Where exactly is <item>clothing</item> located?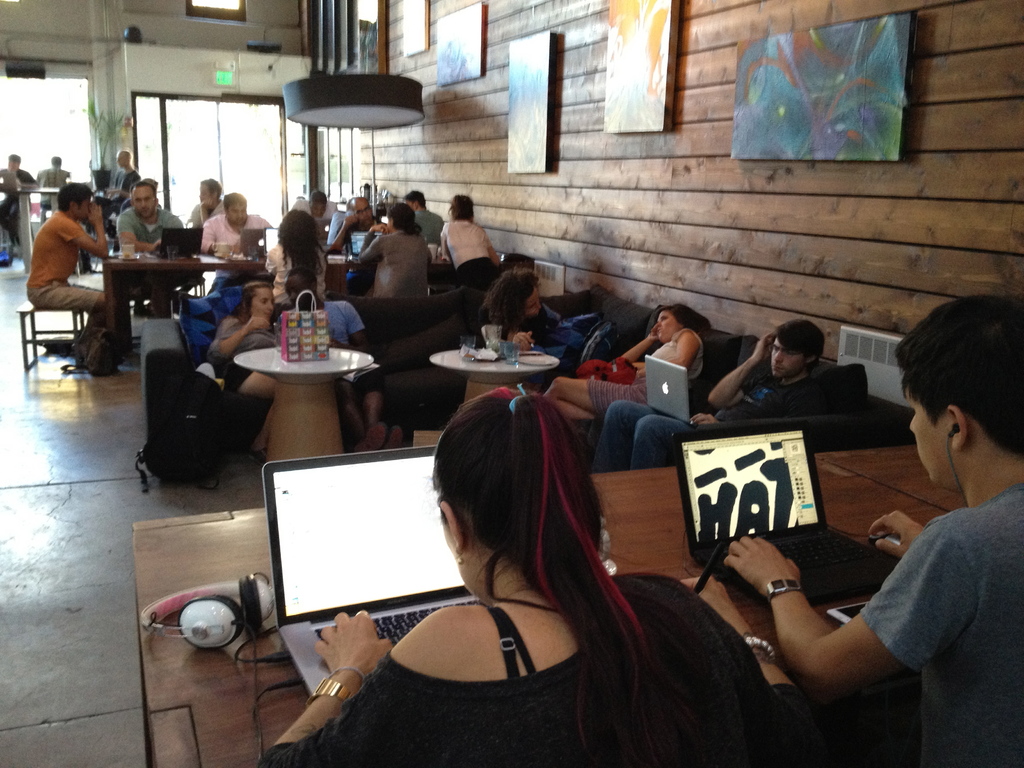
Its bounding box is left=202, top=211, right=268, bottom=256.
